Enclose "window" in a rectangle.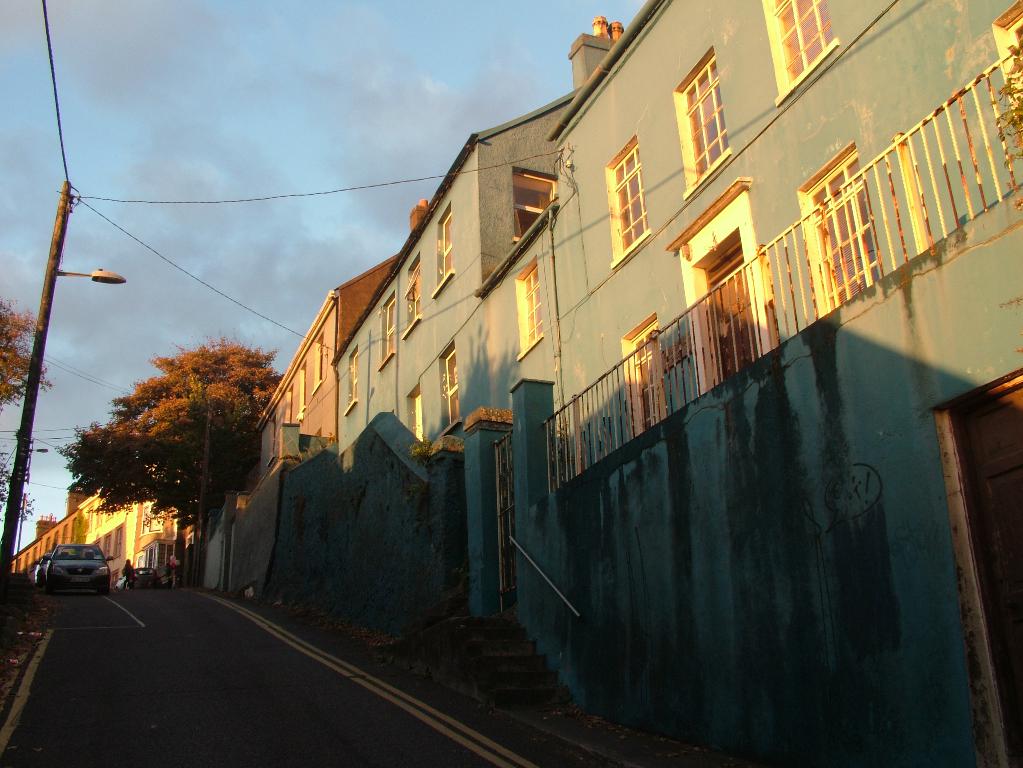
(92, 540, 100, 549).
